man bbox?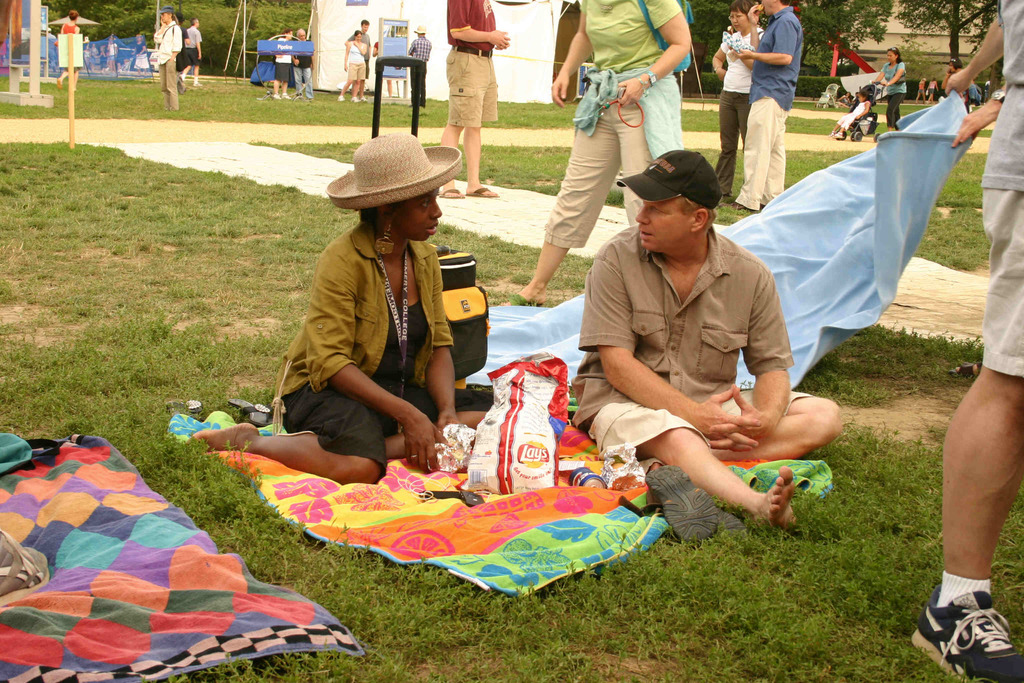
locate(562, 141, 844, 516)
